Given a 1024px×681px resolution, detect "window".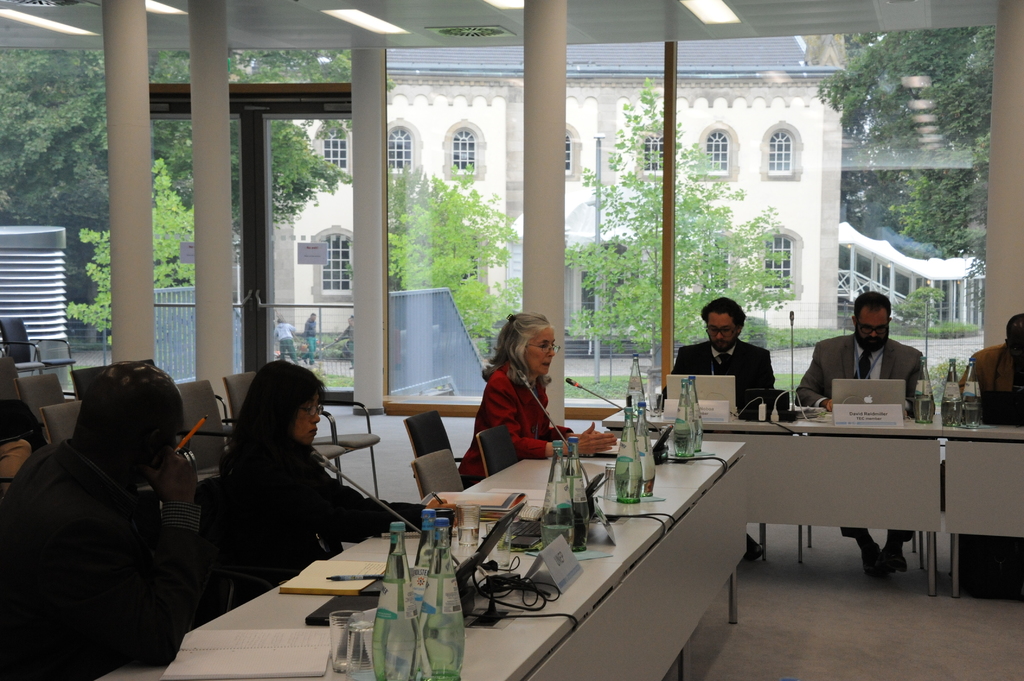
<bbox>635, 123, 678, 177</bbox>.
